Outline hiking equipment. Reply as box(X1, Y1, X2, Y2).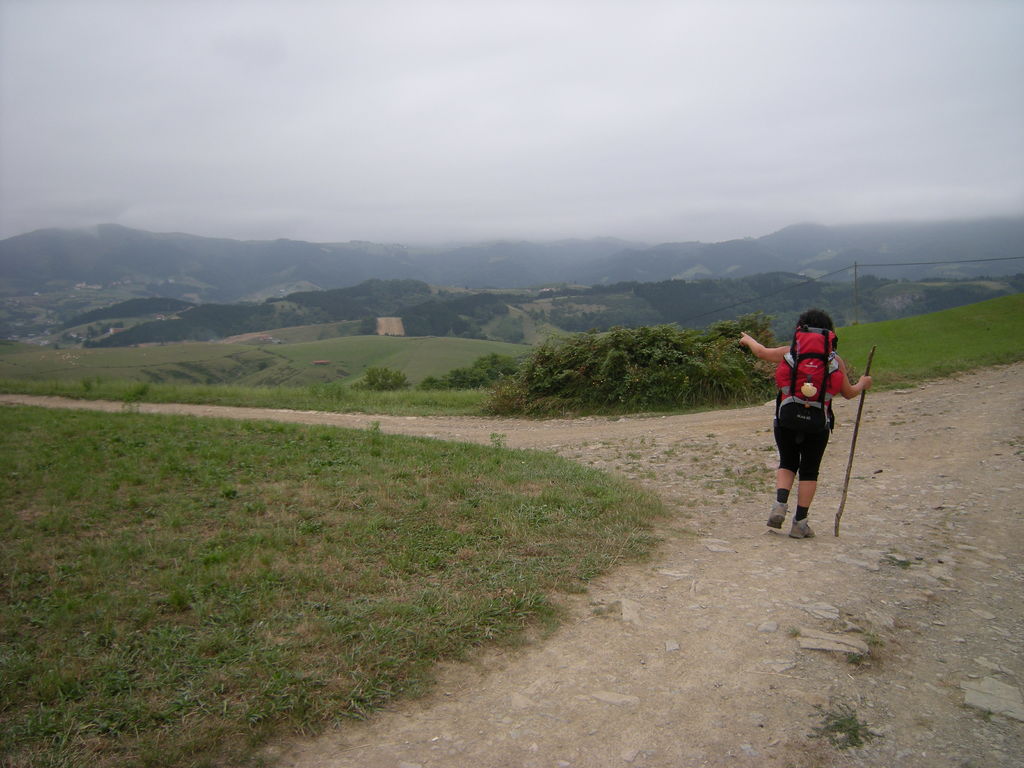
box(785, 511, 818, 543).
